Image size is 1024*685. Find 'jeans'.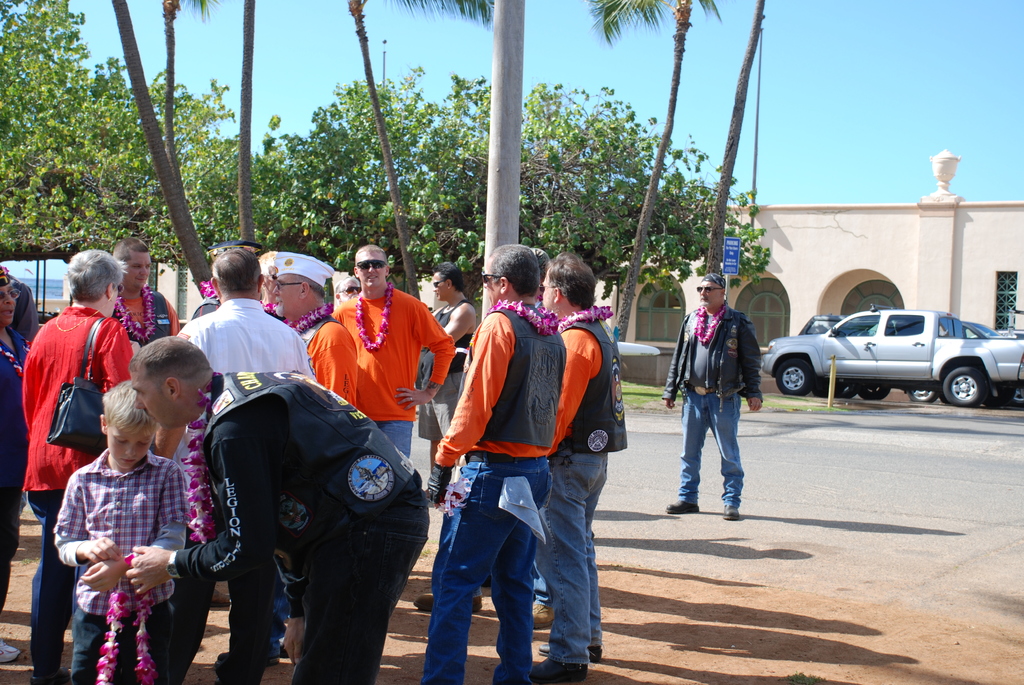
bbox(195, 584, 279, 684).
